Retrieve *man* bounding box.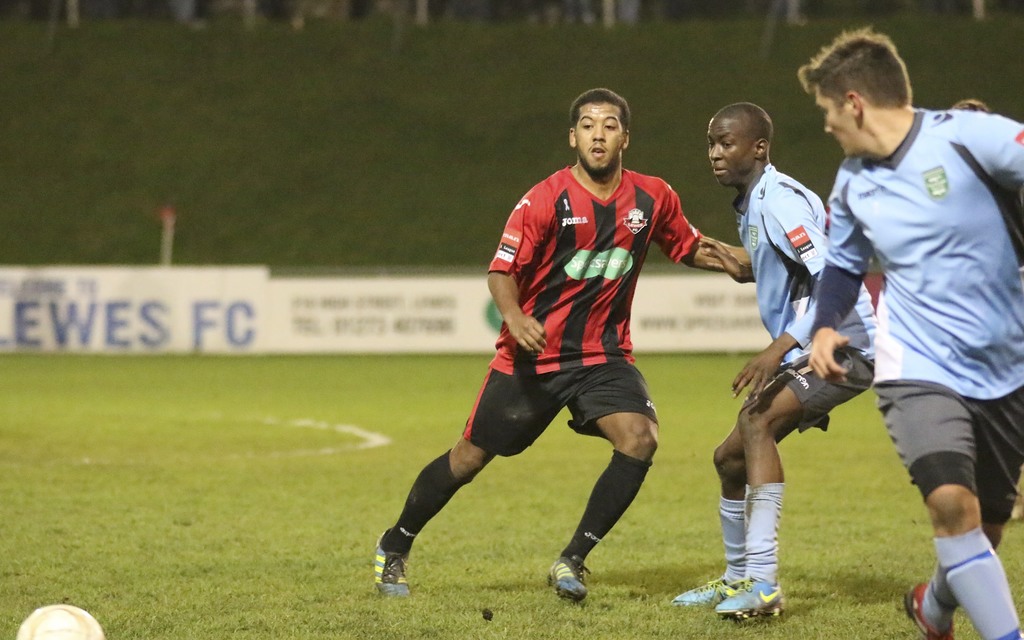
Bounding box: box(669, 101, 879, 622).
